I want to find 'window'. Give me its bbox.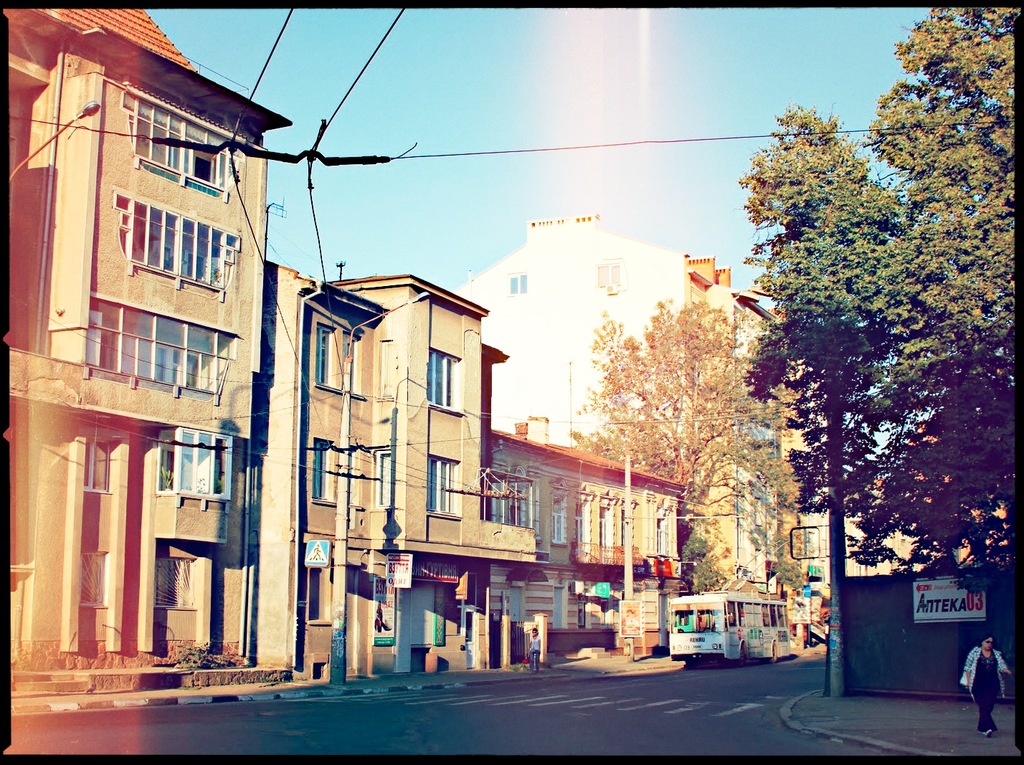
{"left": 485, "top": 477, "right": 542, "bottom": 545}.
